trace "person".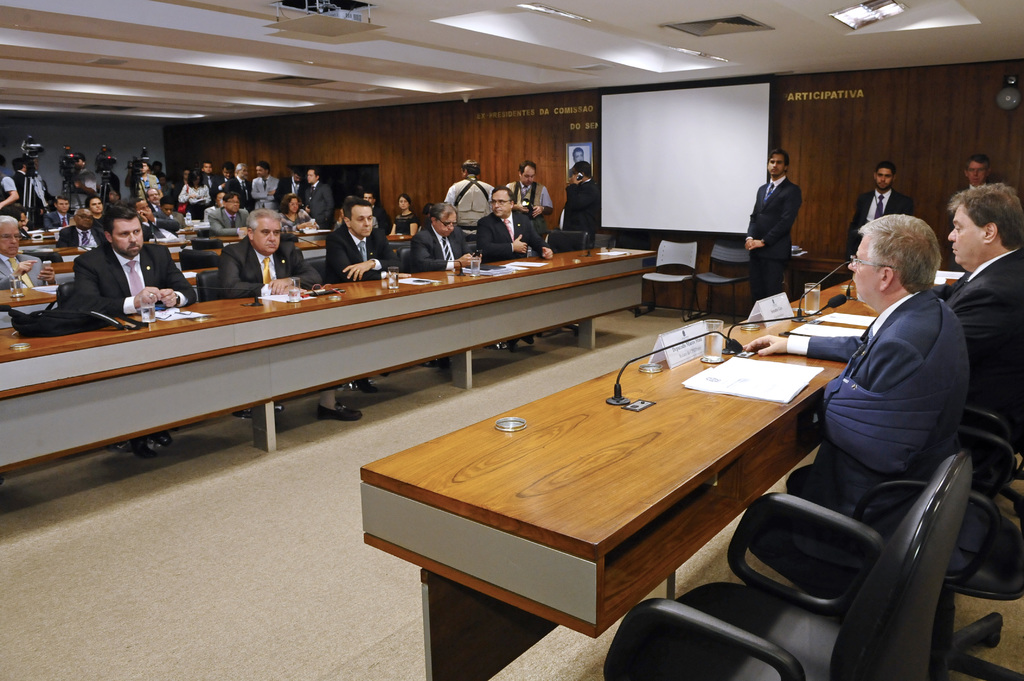
Traced to select_region(740, 212, 984, 572).
